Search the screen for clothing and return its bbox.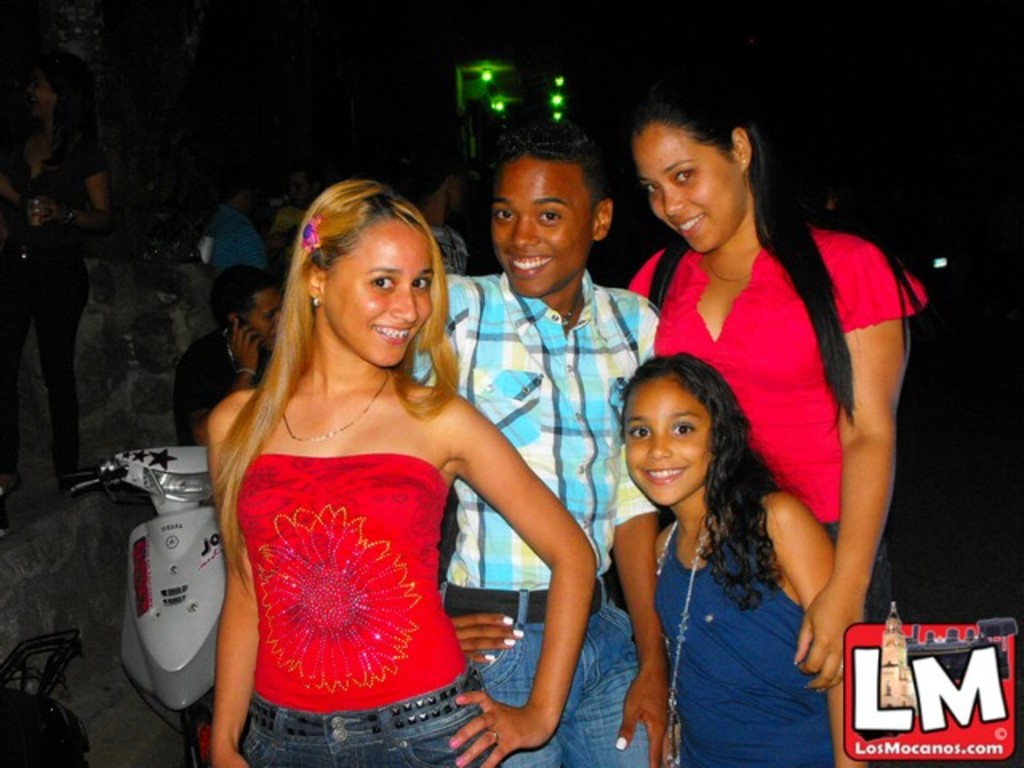
Found: [208,194,266,302].
